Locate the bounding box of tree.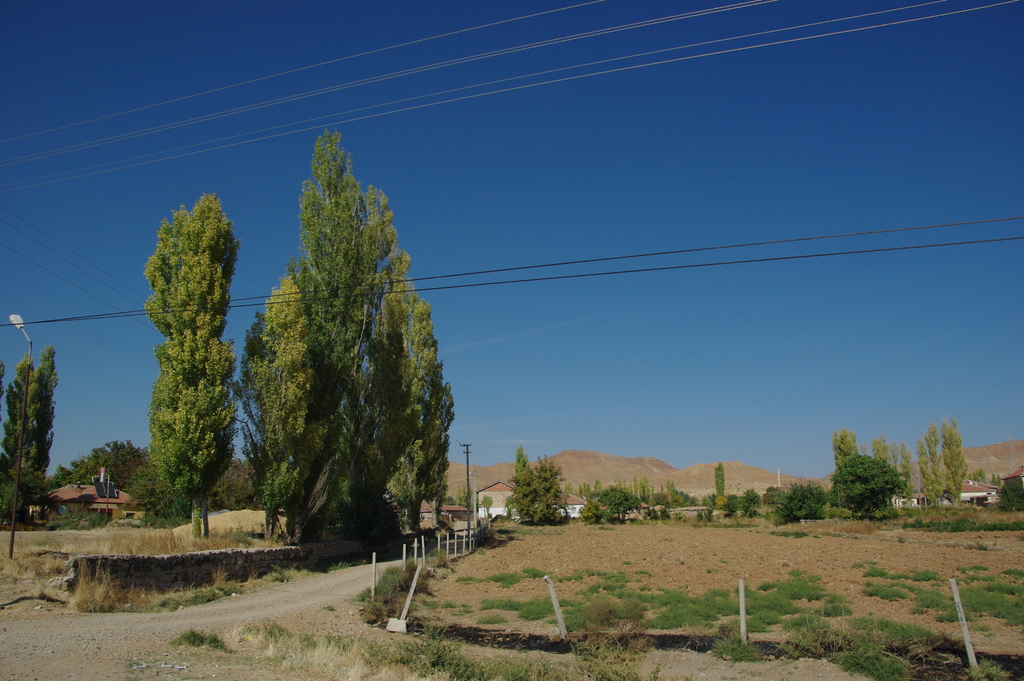
Bounding box: detection(911, 419, 970, 513).
